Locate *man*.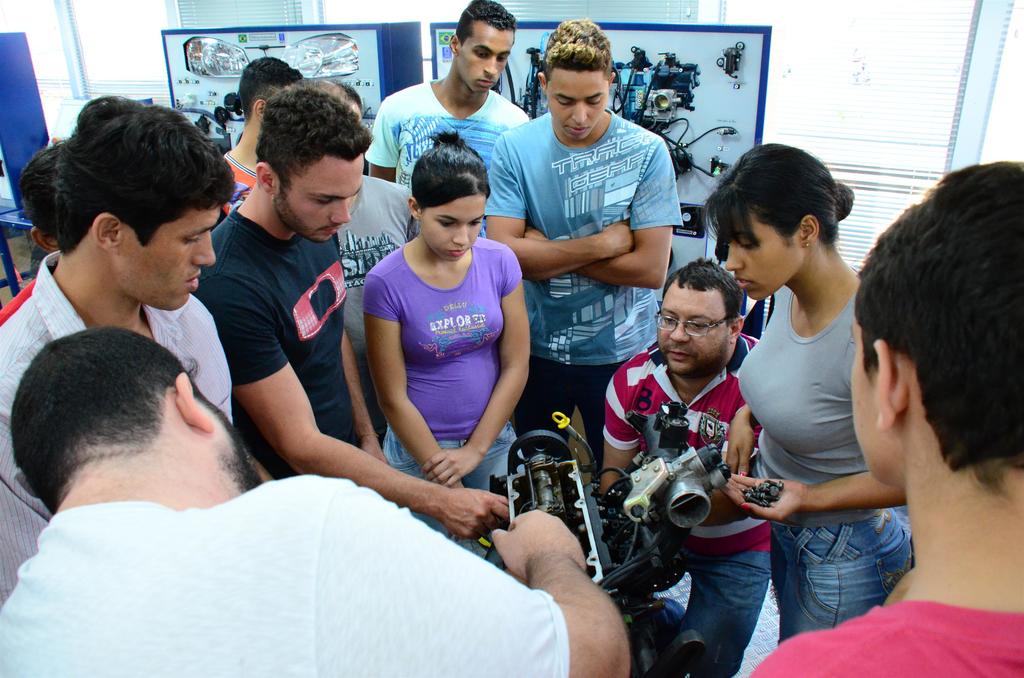
Bounding box: 364 0 532 186.
